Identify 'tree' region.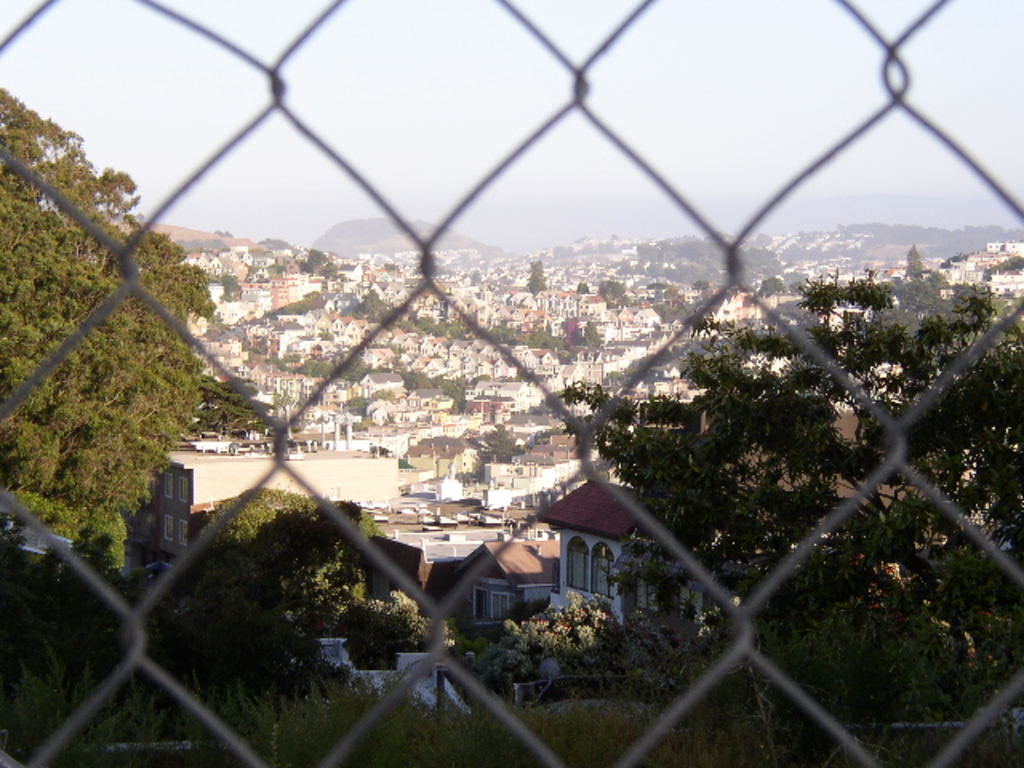
Region: rect(552, 274, 1022, 766).
